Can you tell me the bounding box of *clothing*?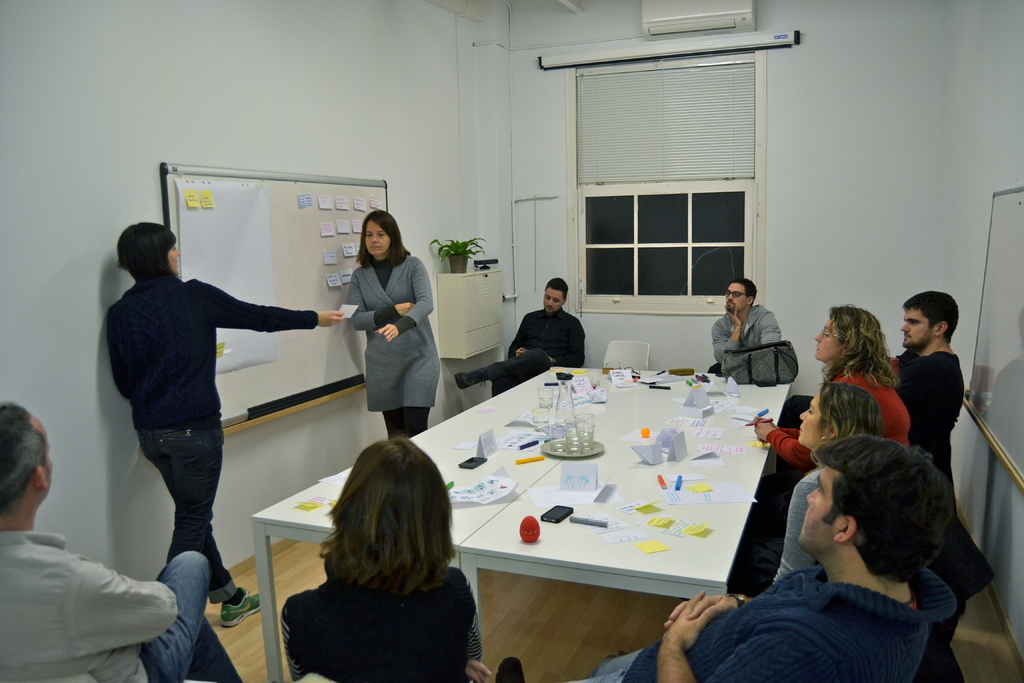
[283, 567, 479, 682].
